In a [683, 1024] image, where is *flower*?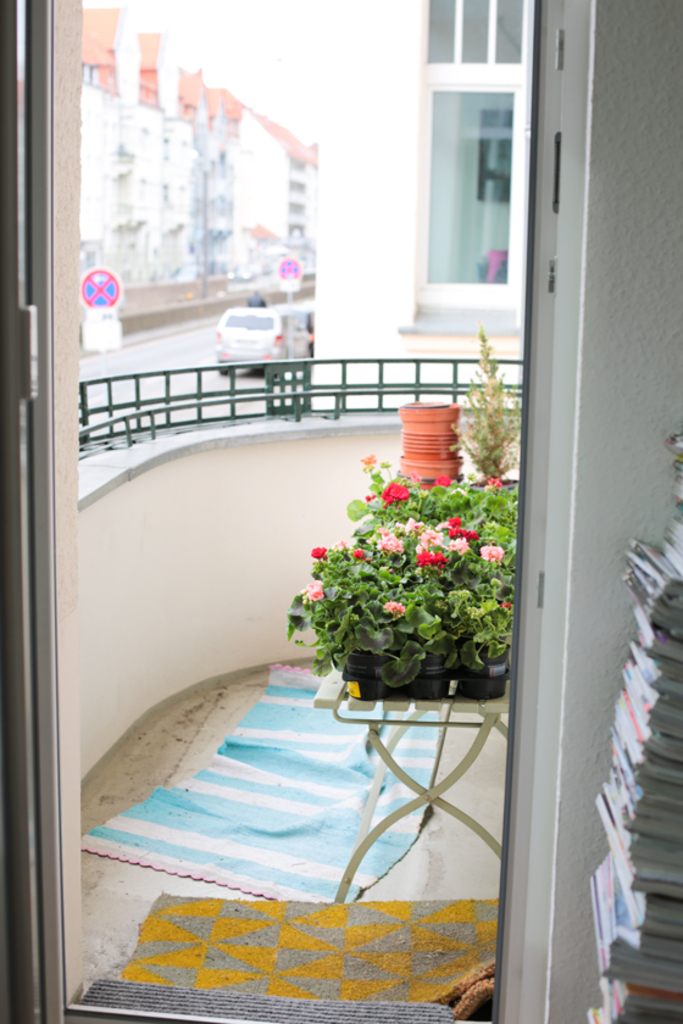
Rect(477, 541, 502, 560).
